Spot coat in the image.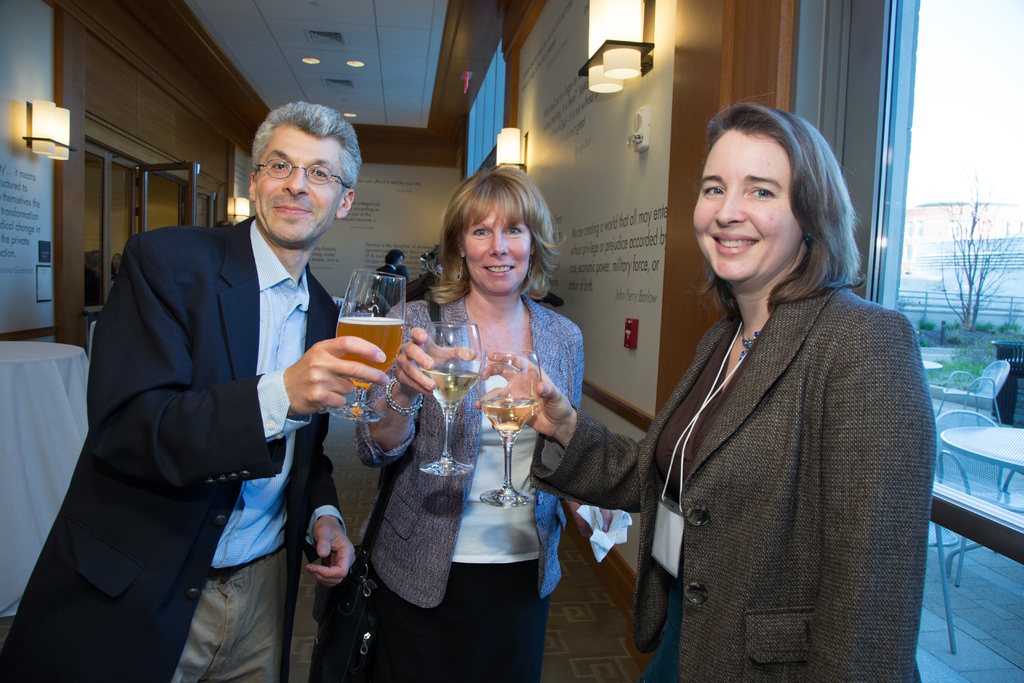
coat found at l=527, t=267, r=932, b=680.
